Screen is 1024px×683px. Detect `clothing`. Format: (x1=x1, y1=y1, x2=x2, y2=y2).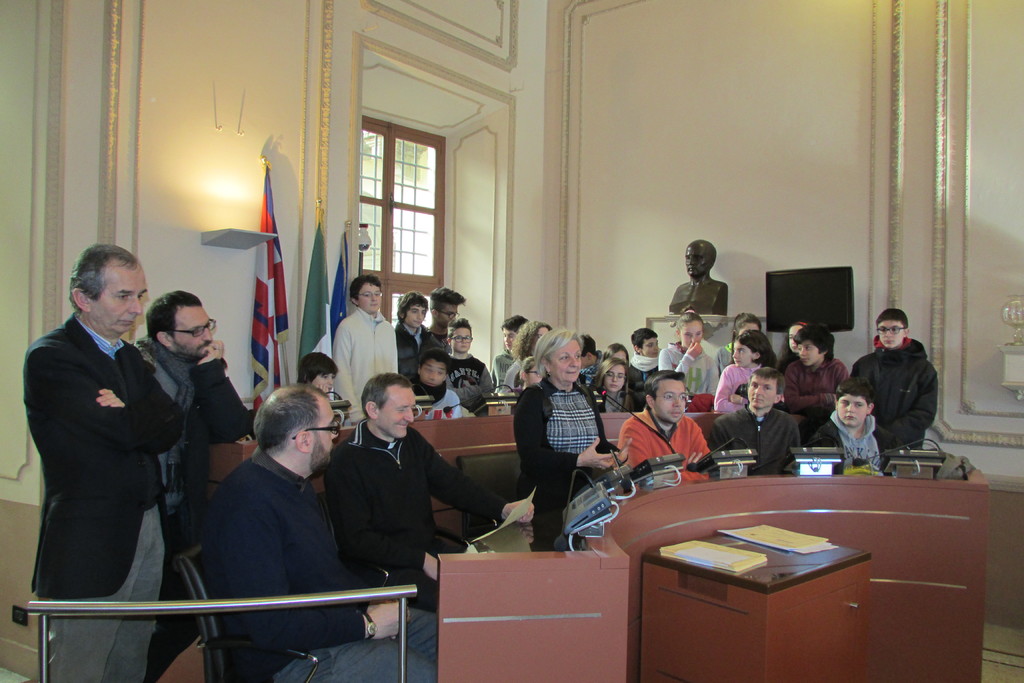
(x1=634, y1=356, x2=653, y2=370).
